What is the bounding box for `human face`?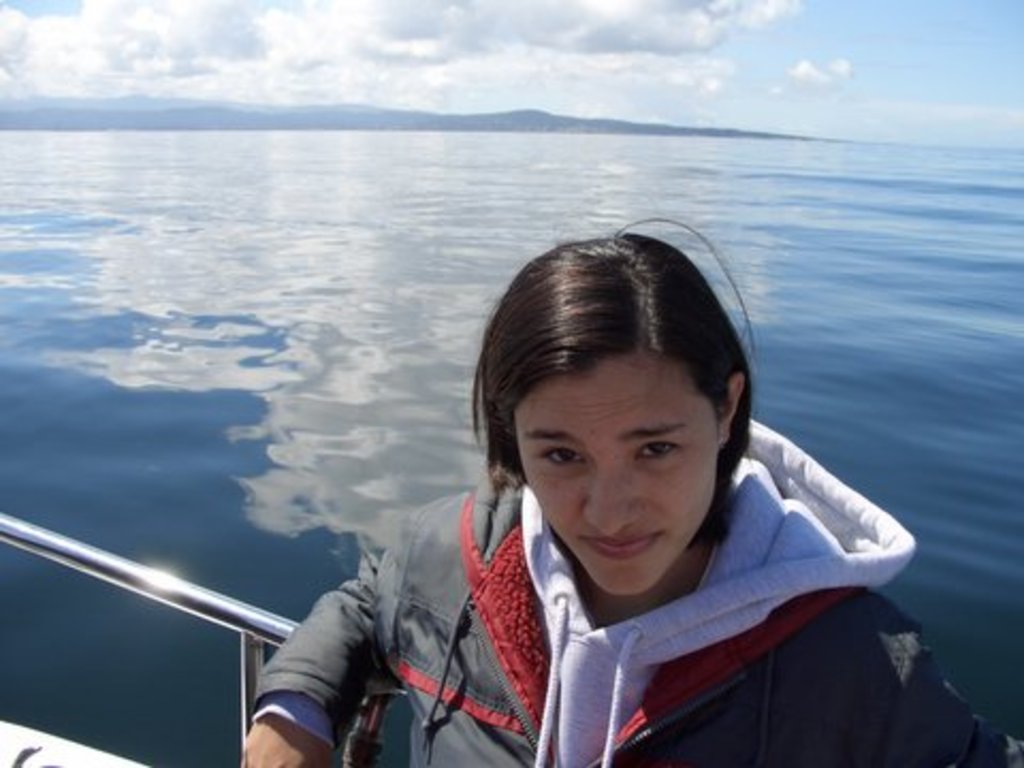
(516,350,725,597).
